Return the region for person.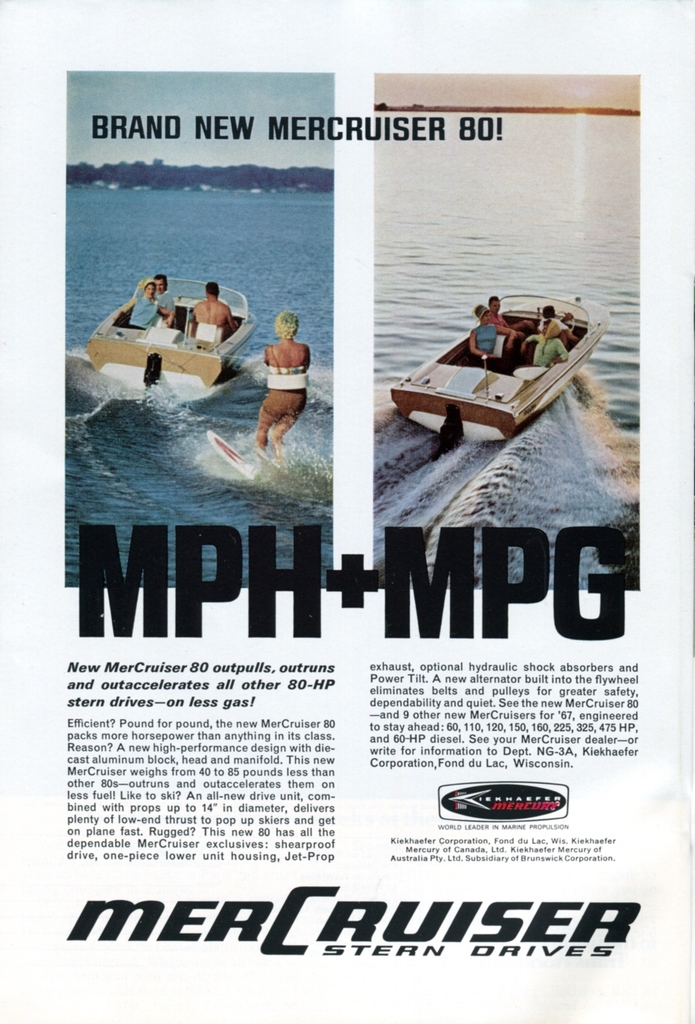
BBox(189, 288, 233, 342).
